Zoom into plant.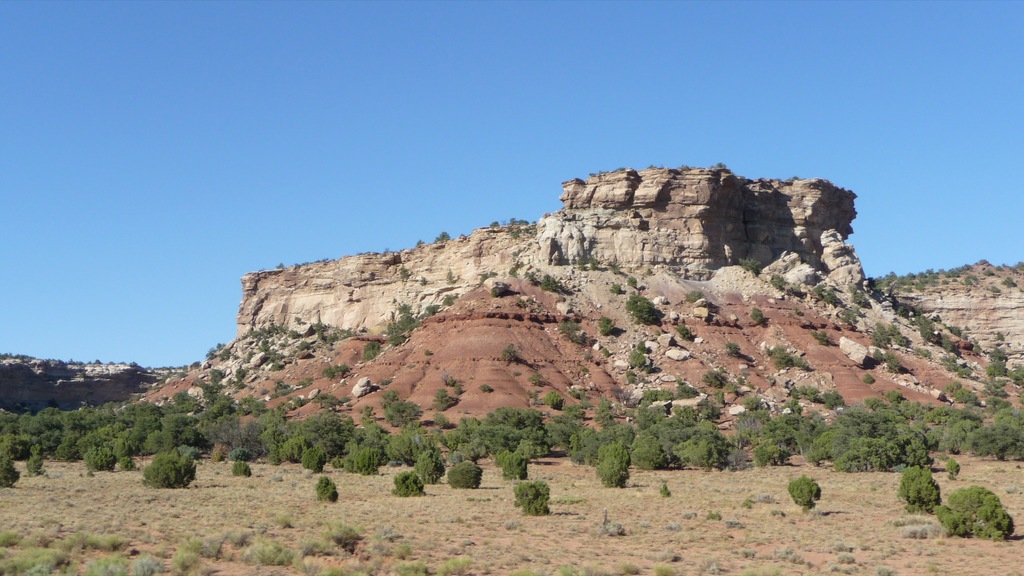
Zoom target: box(397, 261, 411, 279).
